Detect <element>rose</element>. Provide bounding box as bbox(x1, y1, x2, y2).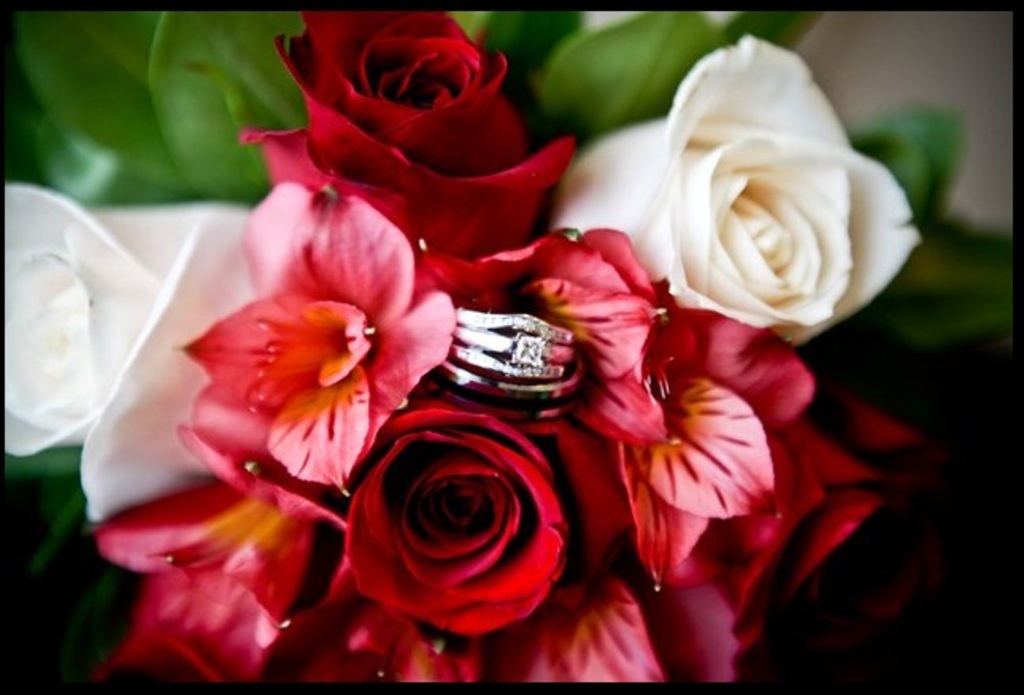
bbox(2, 179, 256, 524).
